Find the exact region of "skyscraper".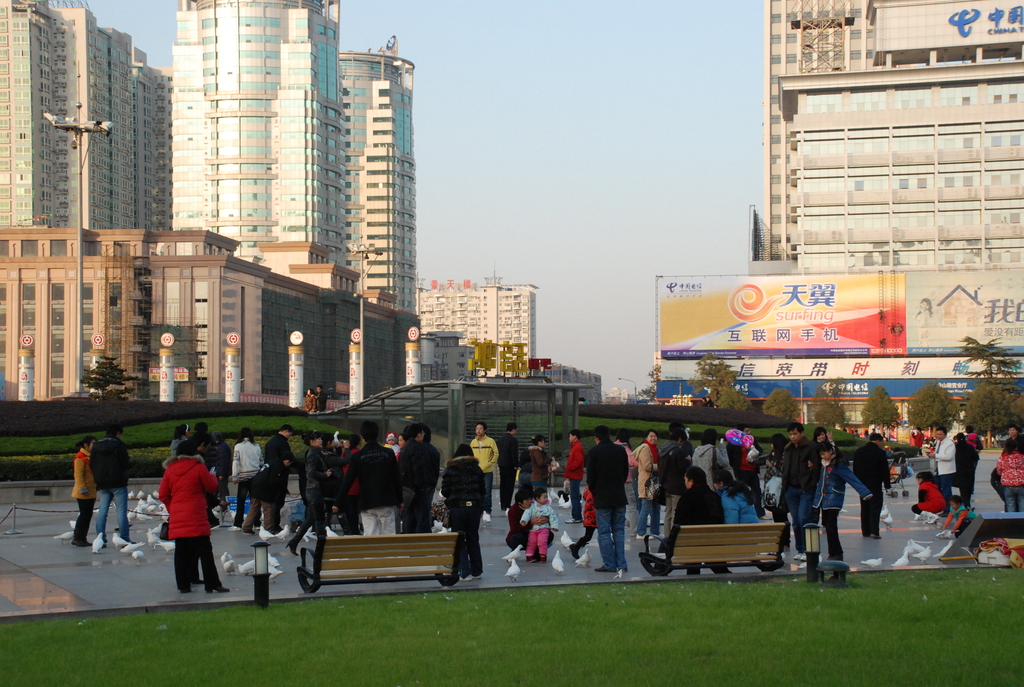
Exact region: region(172, 0, 355, 278).
